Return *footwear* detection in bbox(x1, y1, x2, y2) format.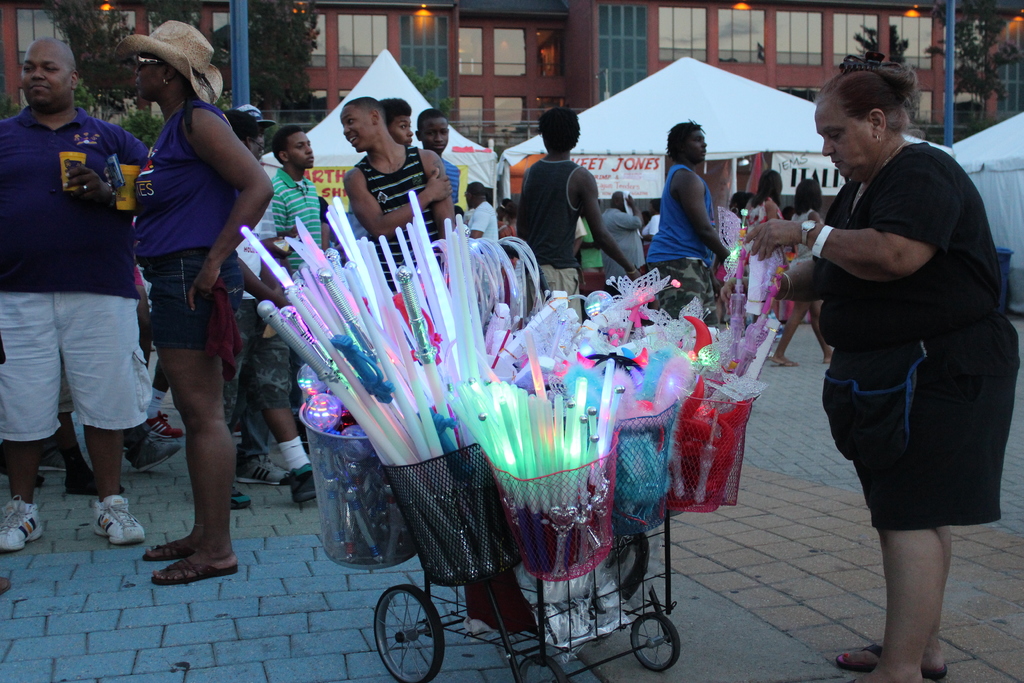
bbox(136, 541, 189, 561).
